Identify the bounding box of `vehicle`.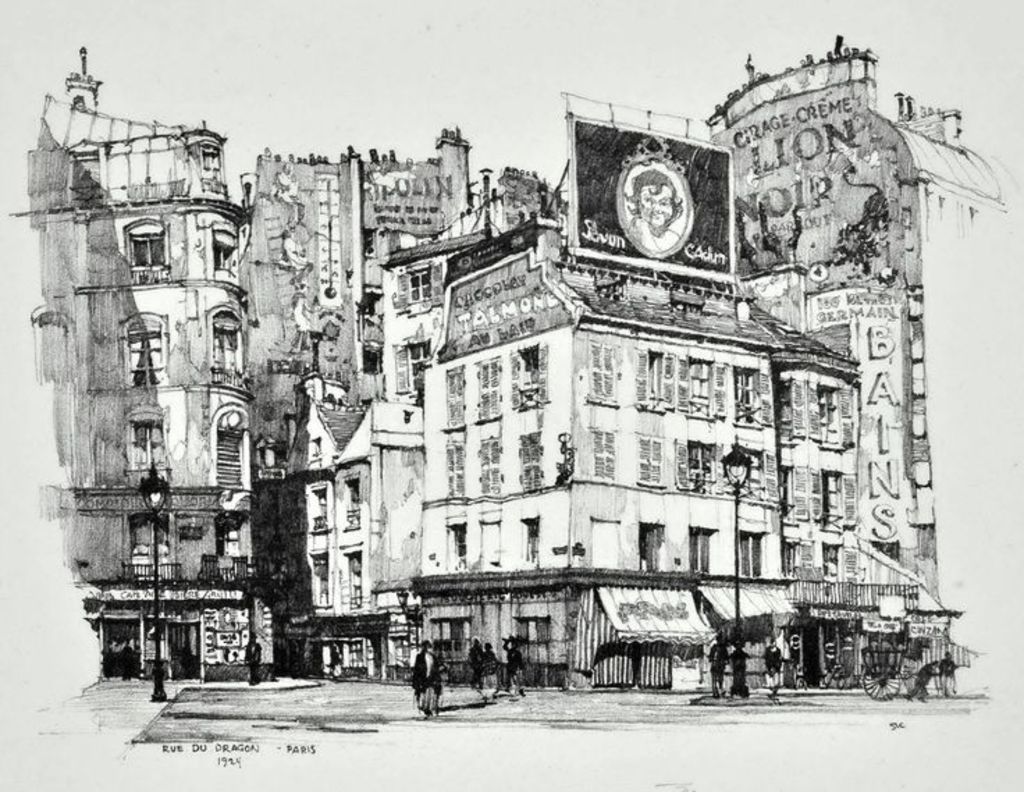
box(860, 647, 942, 703).
